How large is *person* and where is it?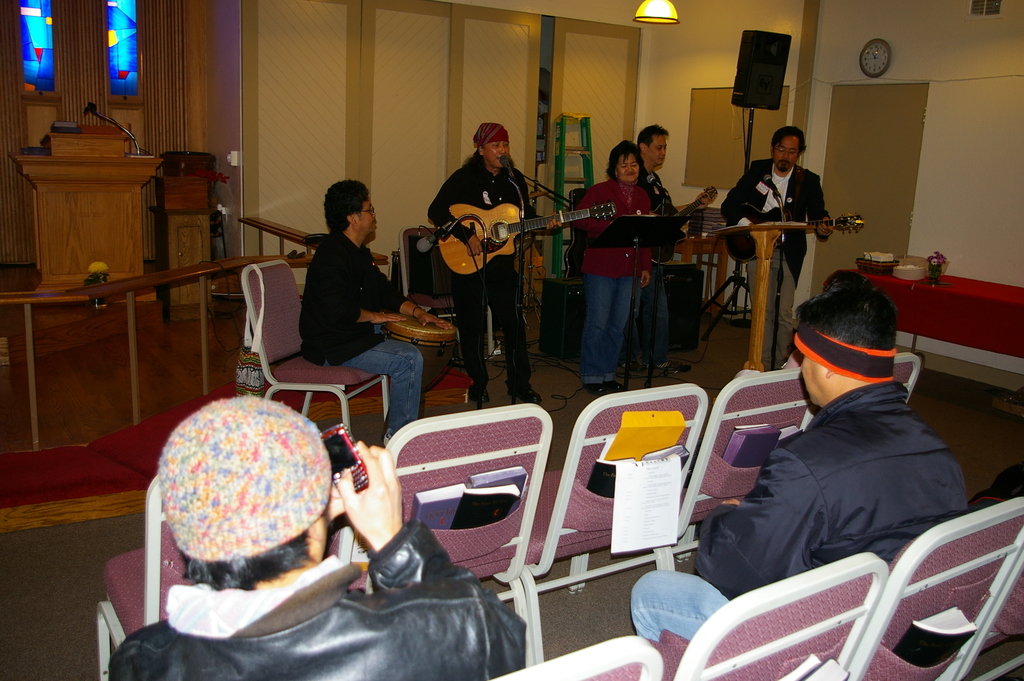
Bounding box: detection(115, 390, 522, 680).
